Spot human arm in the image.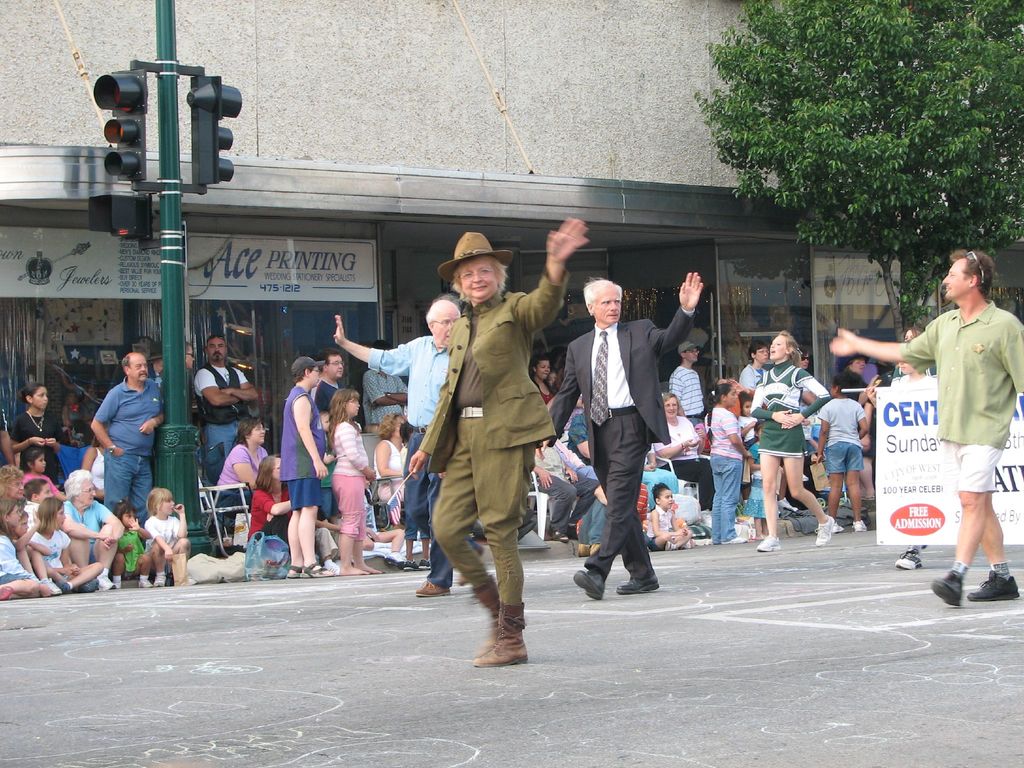
human arm found at 641:442:661:475.
